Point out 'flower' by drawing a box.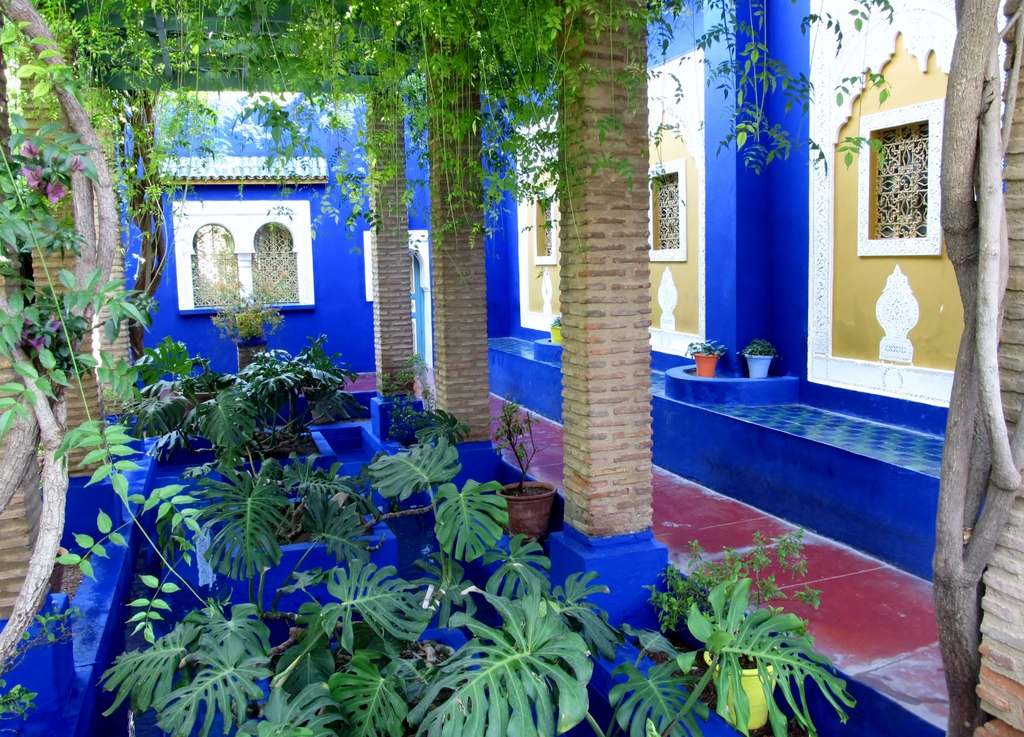
42/184/69/202.
